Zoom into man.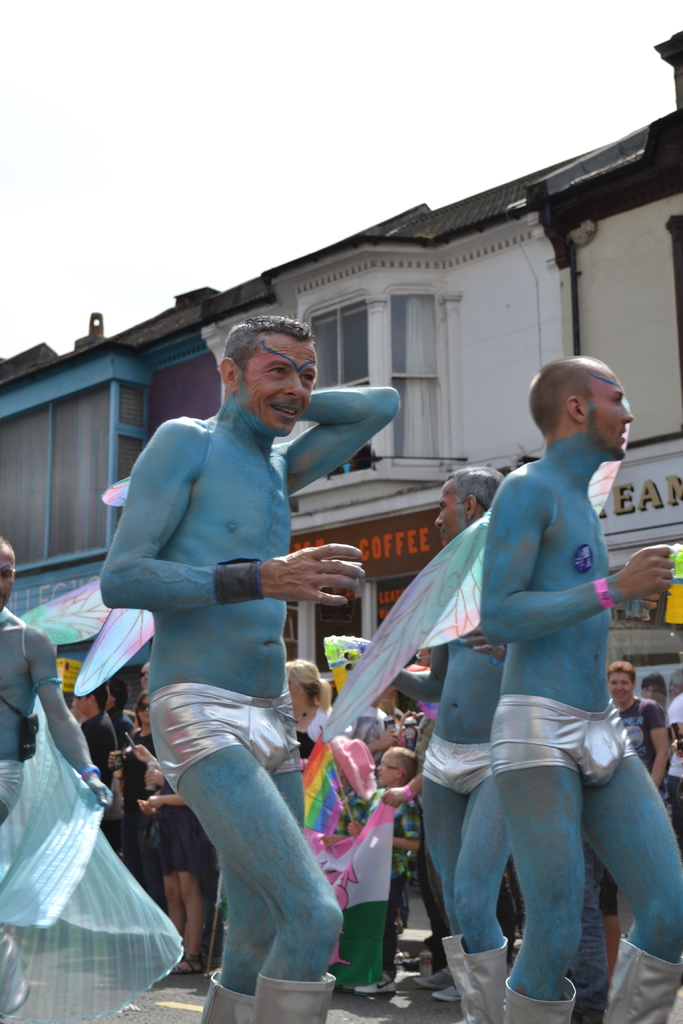
Zoom target: (0,540,110,1014).
